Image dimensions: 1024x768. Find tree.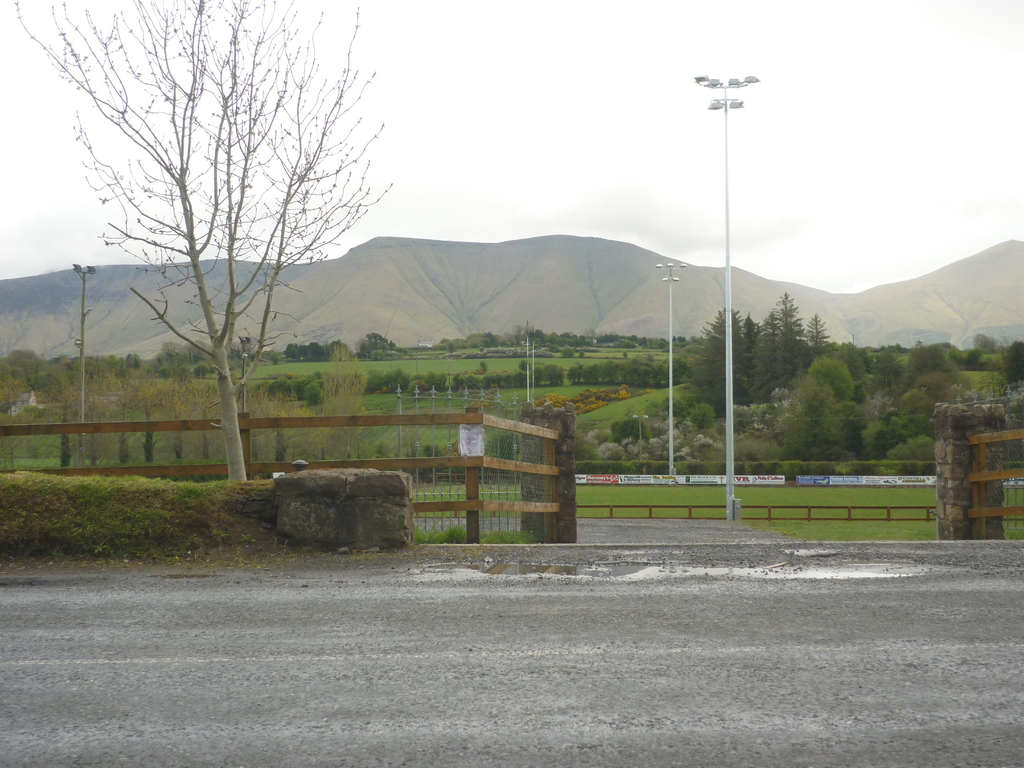
741 316 755 360.
